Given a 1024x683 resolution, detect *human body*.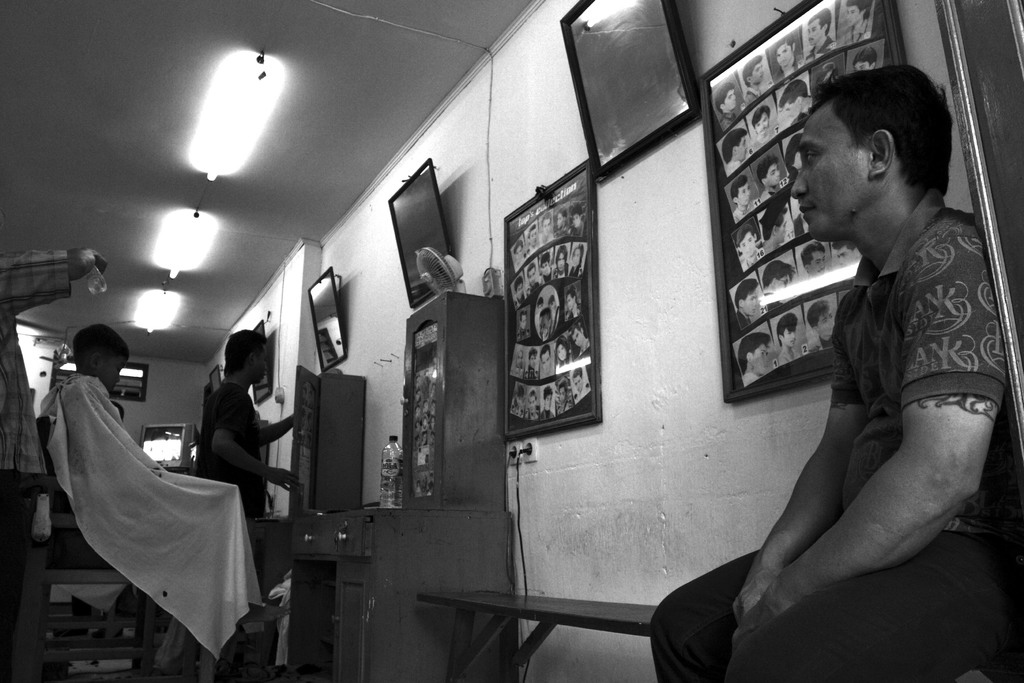
bbox=(851, 45, 878, 71).
